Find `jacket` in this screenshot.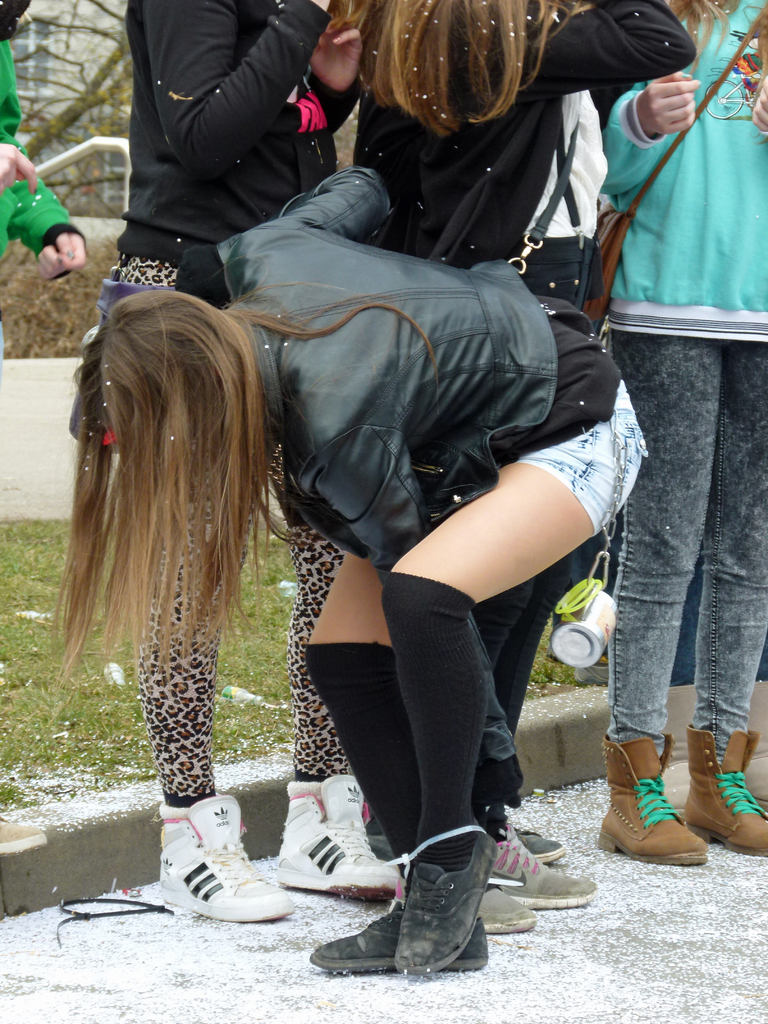
The bounding box for `jacket` is rect(206, 173, 557, 572).
